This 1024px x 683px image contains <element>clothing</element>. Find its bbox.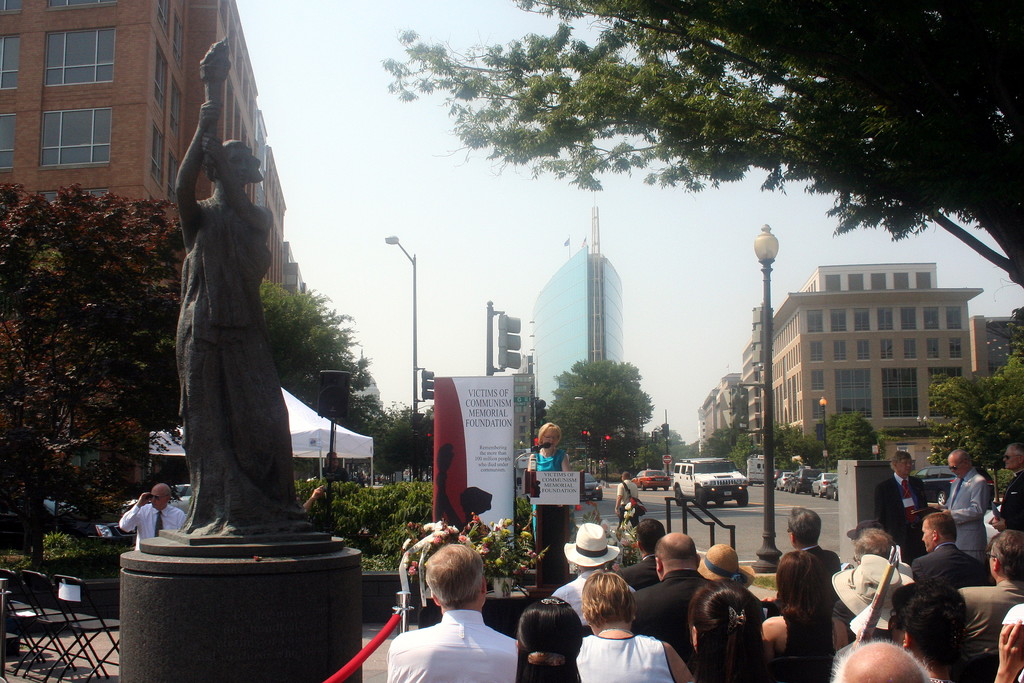
detection(936, 464, 995, 570).
